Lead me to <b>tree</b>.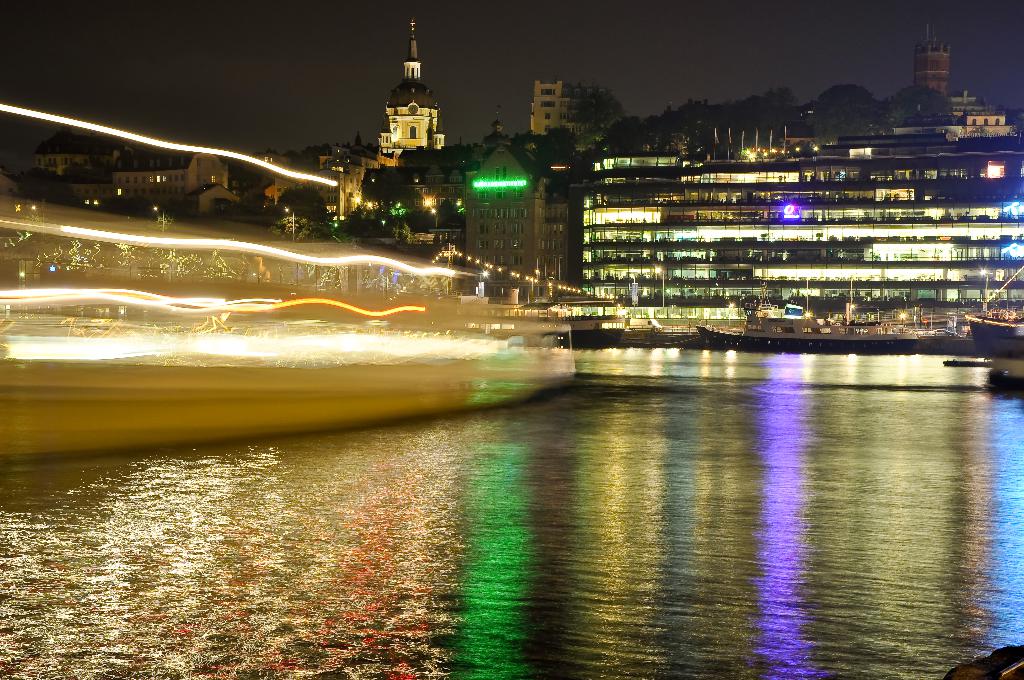
Lead to l=801, t=83, r=892, b=143.
